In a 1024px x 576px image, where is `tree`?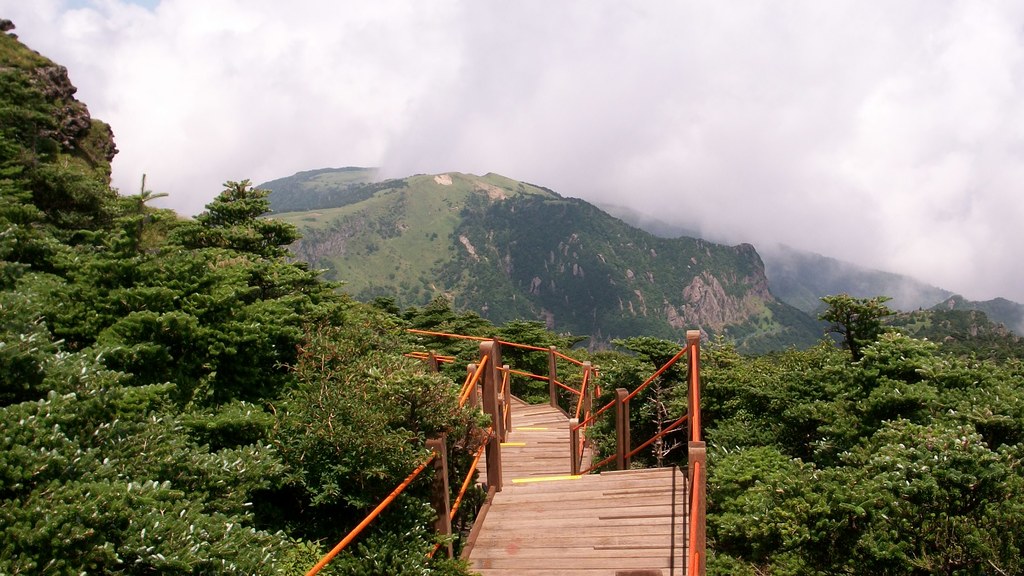
810/407/1023/575.
